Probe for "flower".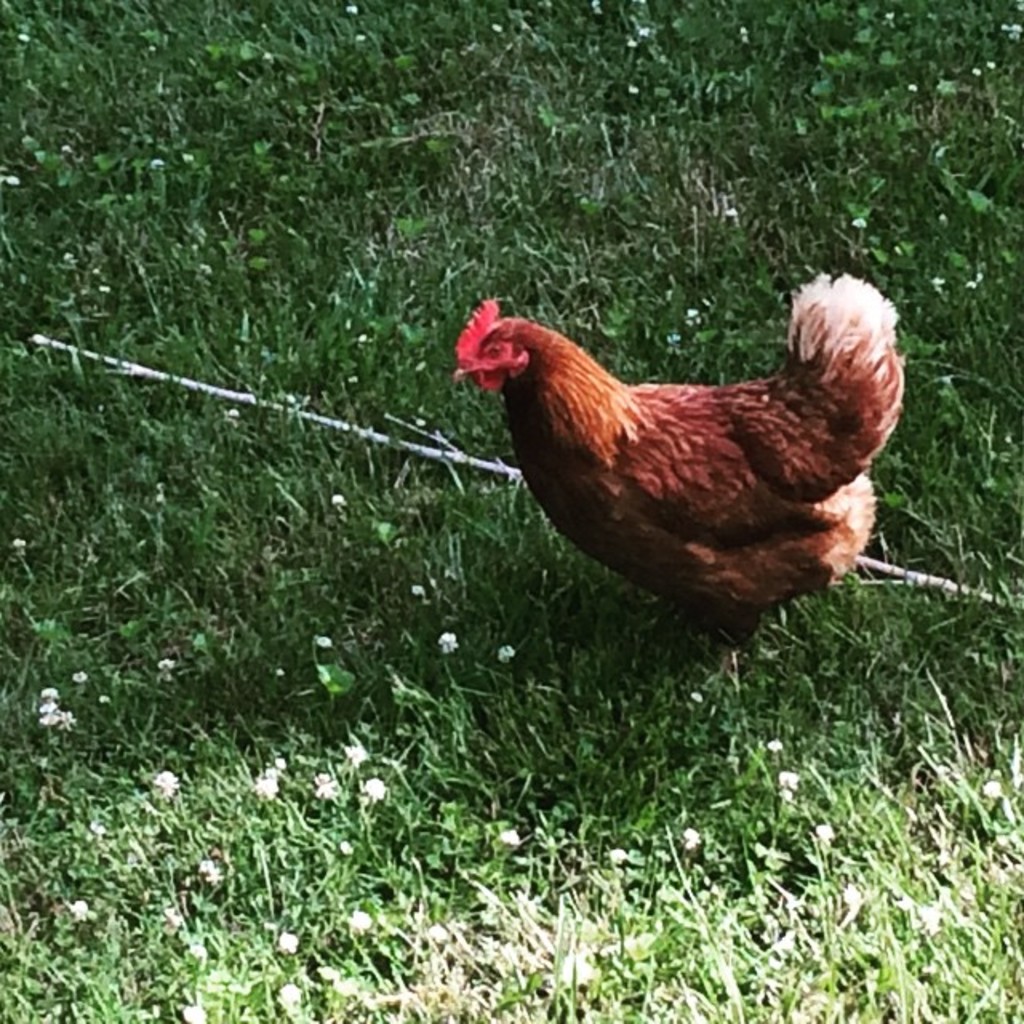
Probe result: 331, 490, 342, 507.
